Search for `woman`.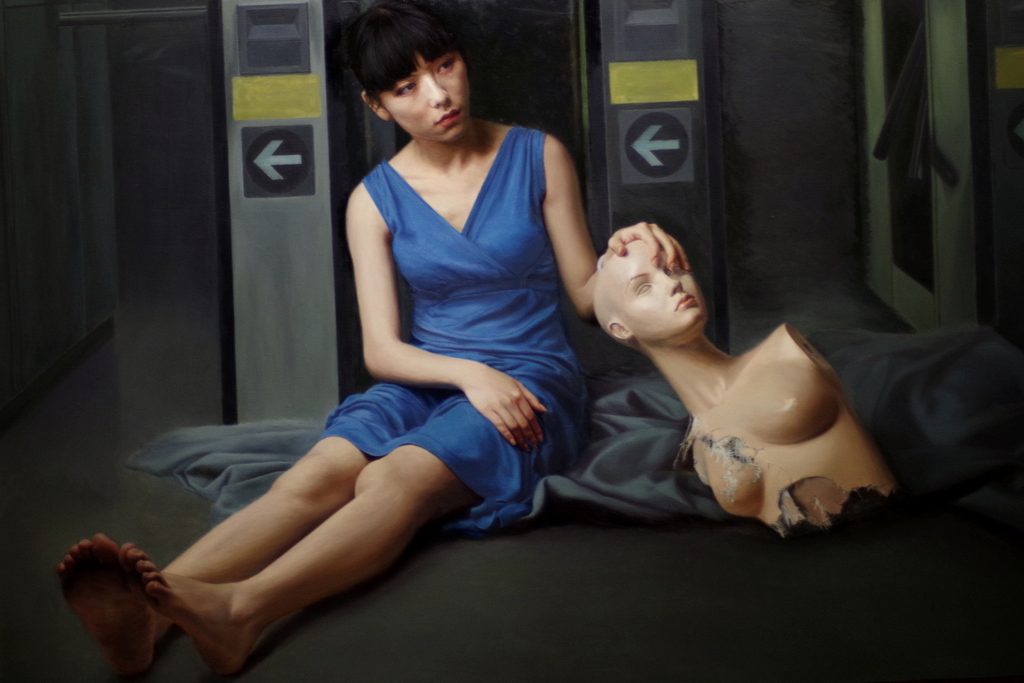
Found at l=565, t=204, r=892, b=561.
